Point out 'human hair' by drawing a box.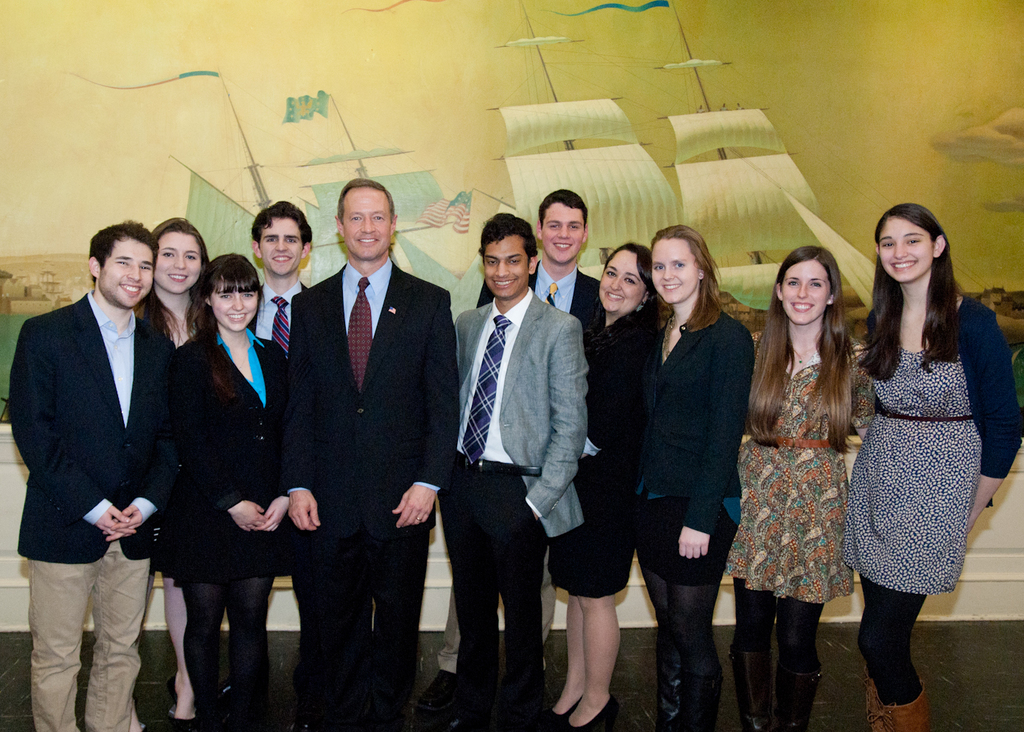
box(655, 225, 741, 337).
